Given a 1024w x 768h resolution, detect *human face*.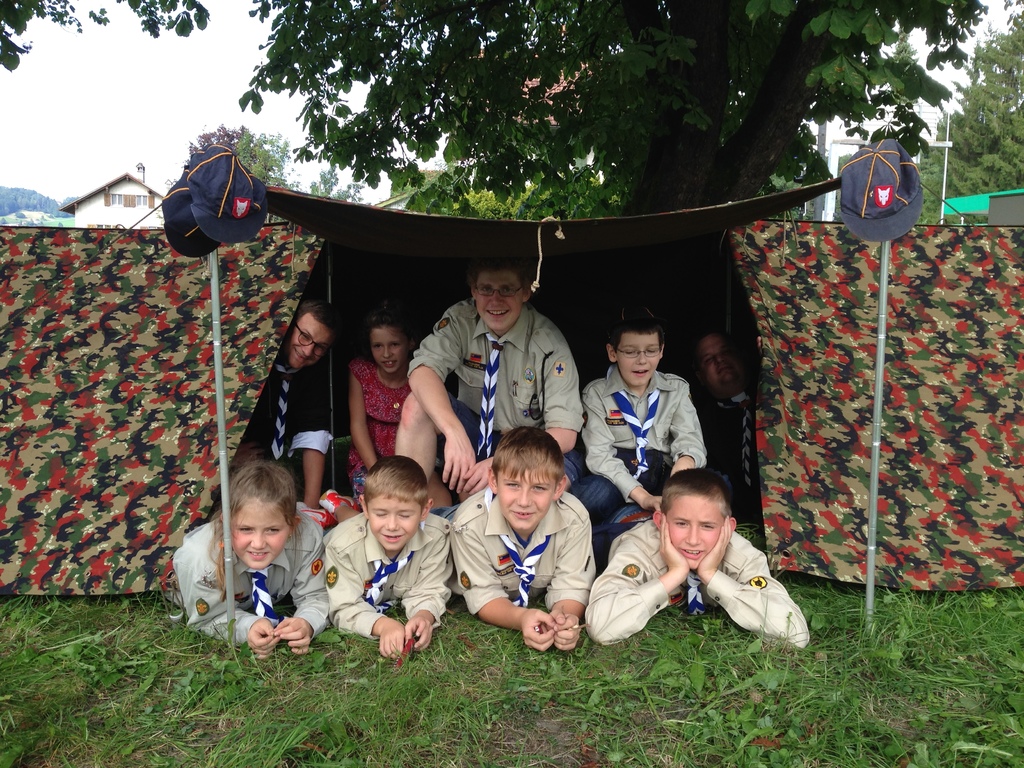
498 460 557 529.
